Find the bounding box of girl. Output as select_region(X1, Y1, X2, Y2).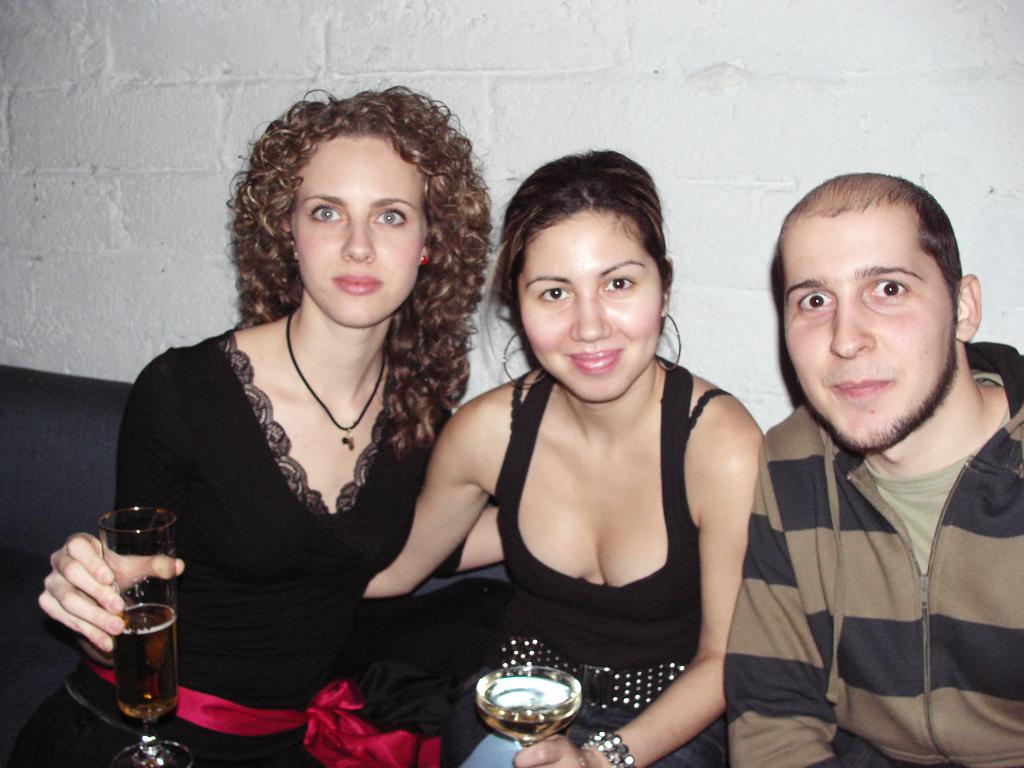
select_region(362, 146, 764, 767).
